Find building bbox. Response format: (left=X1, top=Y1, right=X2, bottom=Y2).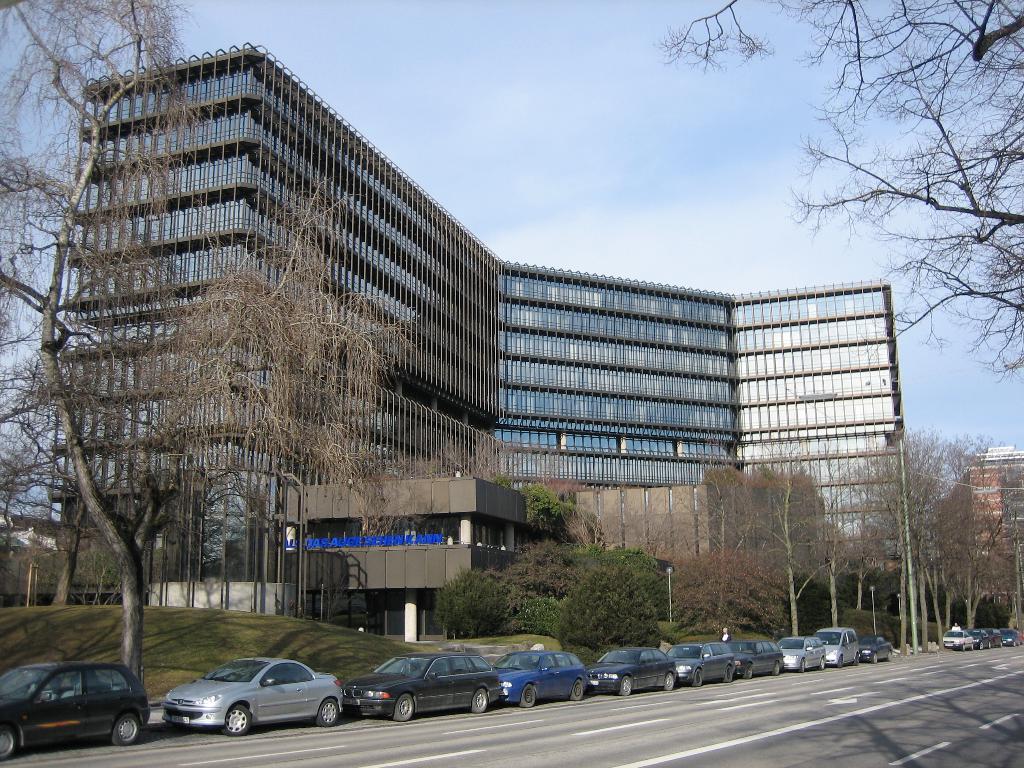
(left=47, top=42, right=916, bottom=646).
